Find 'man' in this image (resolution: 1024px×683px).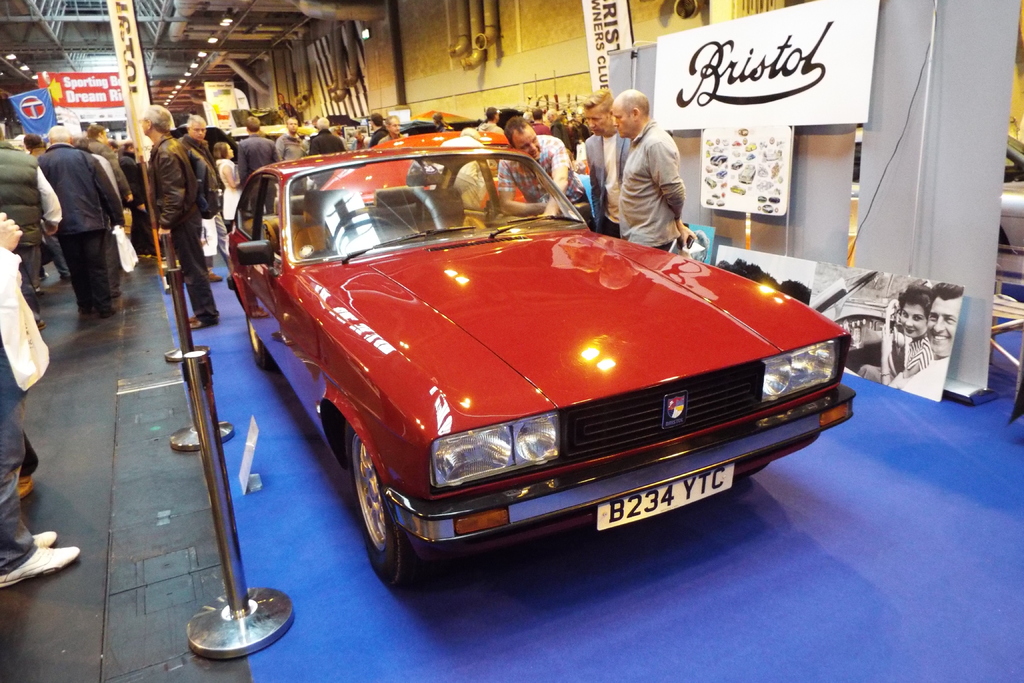
bbox=(237, 116, 277, 215).
